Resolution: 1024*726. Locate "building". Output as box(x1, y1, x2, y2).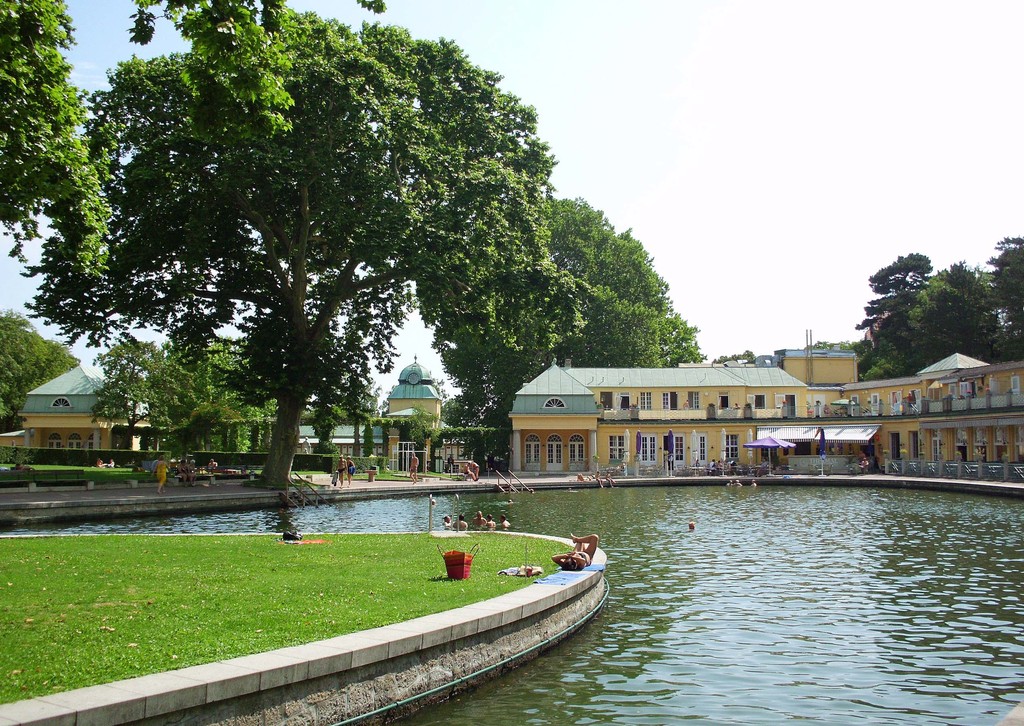
box(1, 358, 151, 467).
